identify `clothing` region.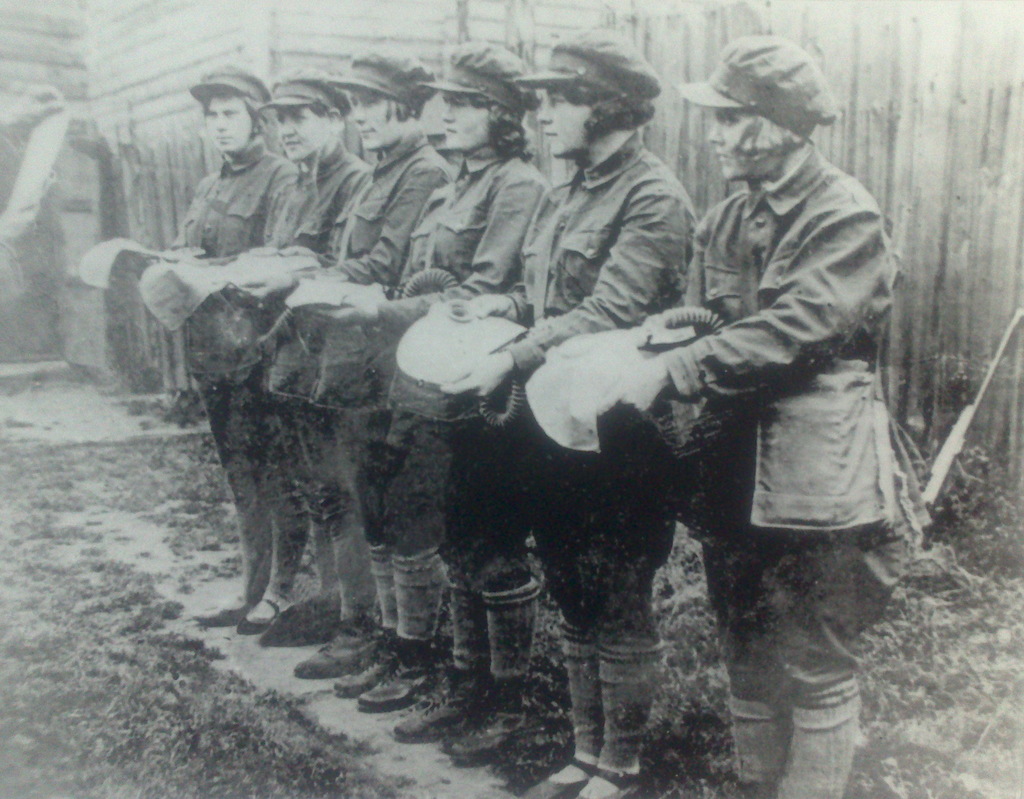
Region: region(497, 126, 698, 648).
